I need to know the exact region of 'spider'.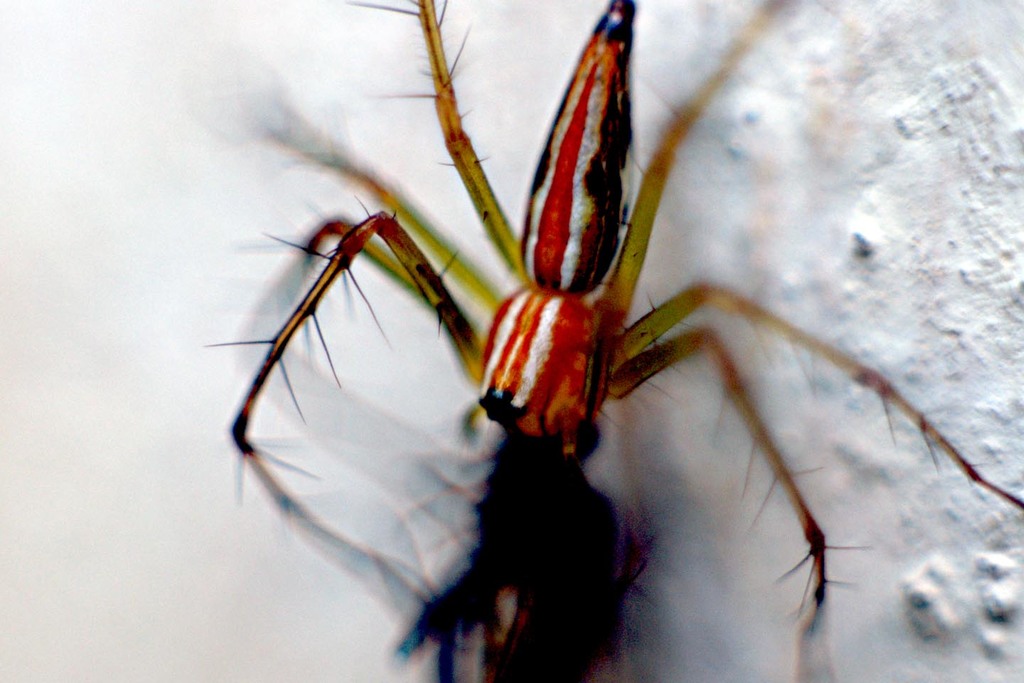
Region: pyautogui.locateOnScreen(199, 0, 1023, 682).
